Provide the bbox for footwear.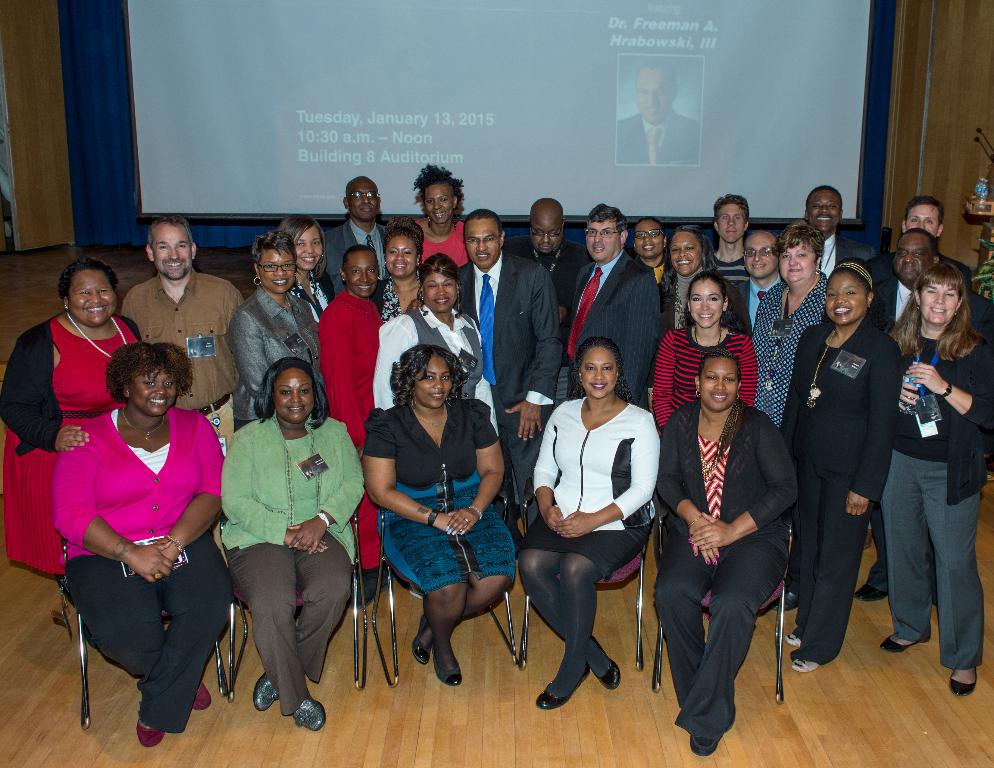
select_region(688, 733, 725, 757).
